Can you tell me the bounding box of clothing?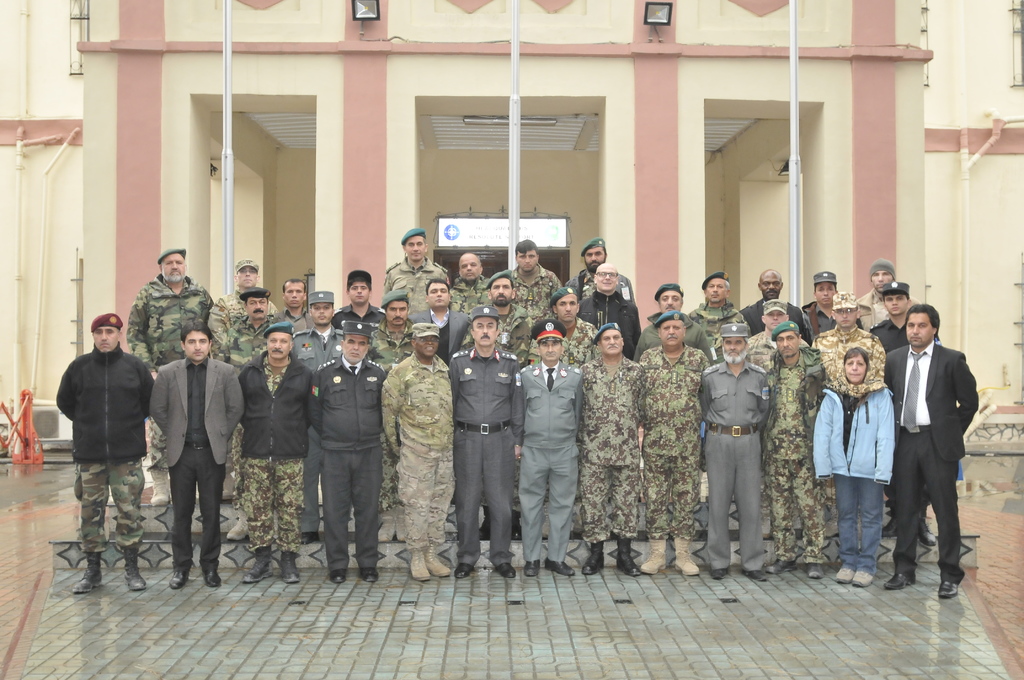
pyautogui.locateOnScreen(271, 314, 307, 335).
